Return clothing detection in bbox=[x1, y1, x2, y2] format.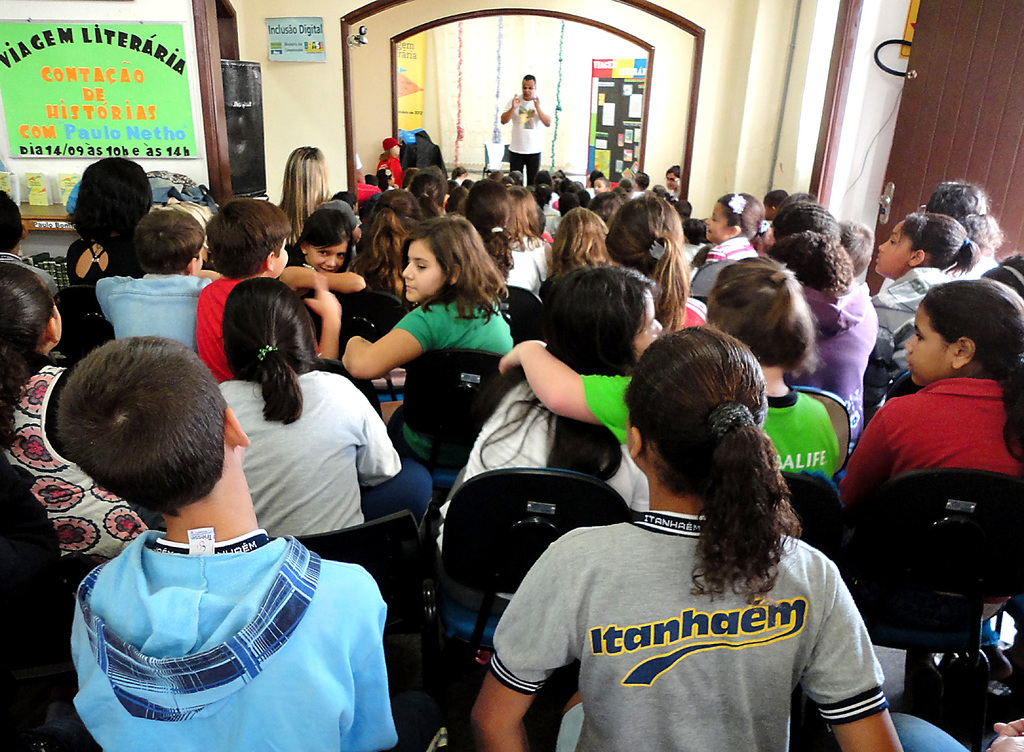
bbox=[495, 90, 554, 181].
